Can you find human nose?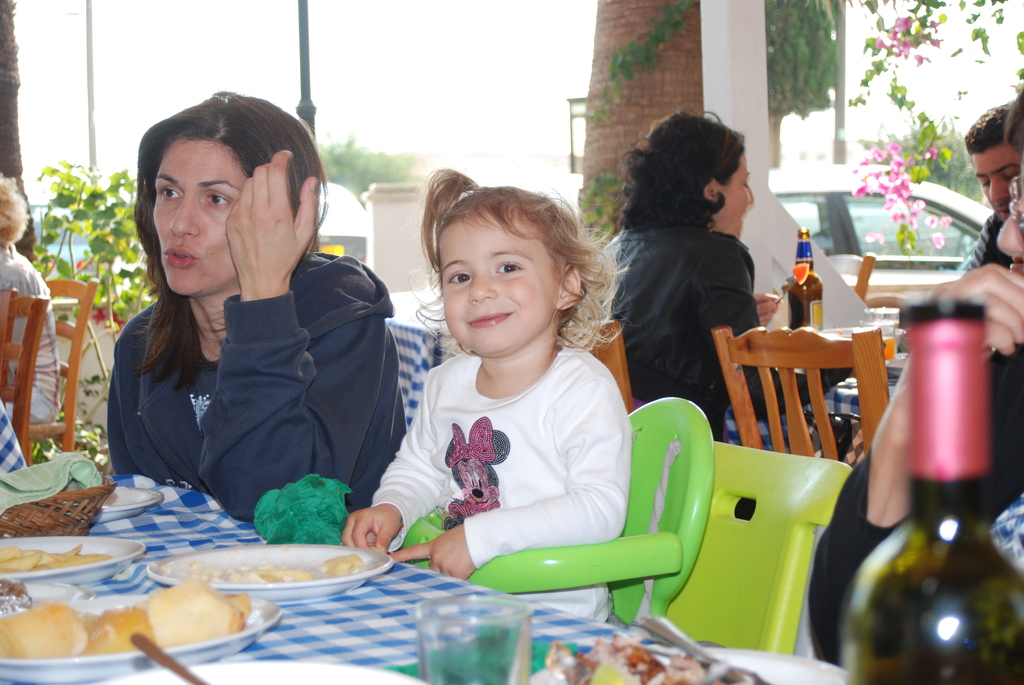
Yes, bounding box: 748,187,755,207.
